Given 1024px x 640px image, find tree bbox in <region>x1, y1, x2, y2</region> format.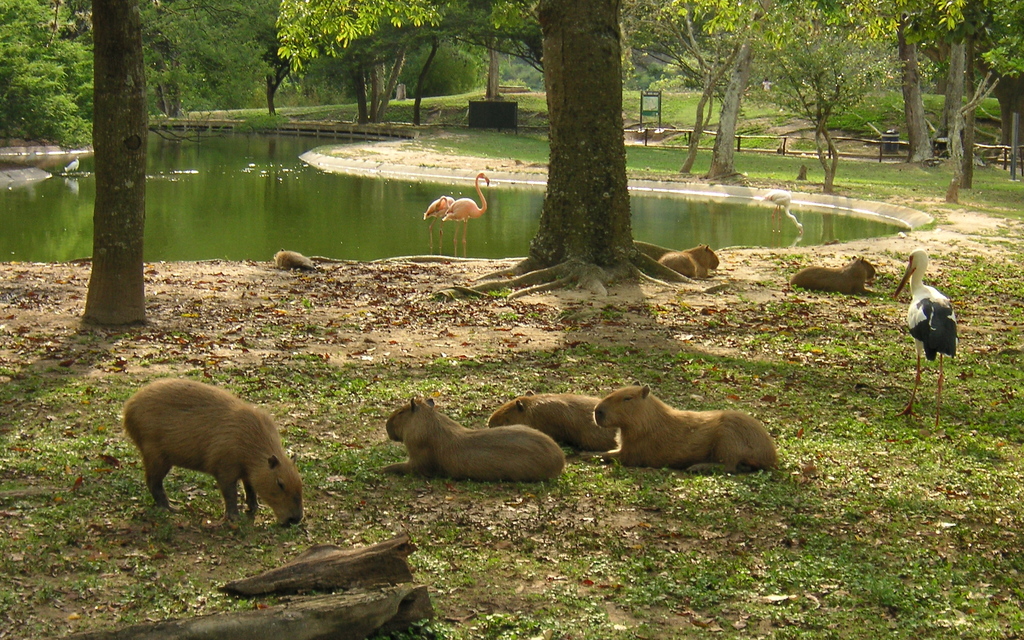
<region>918, 0, 1023, 203</region>.
